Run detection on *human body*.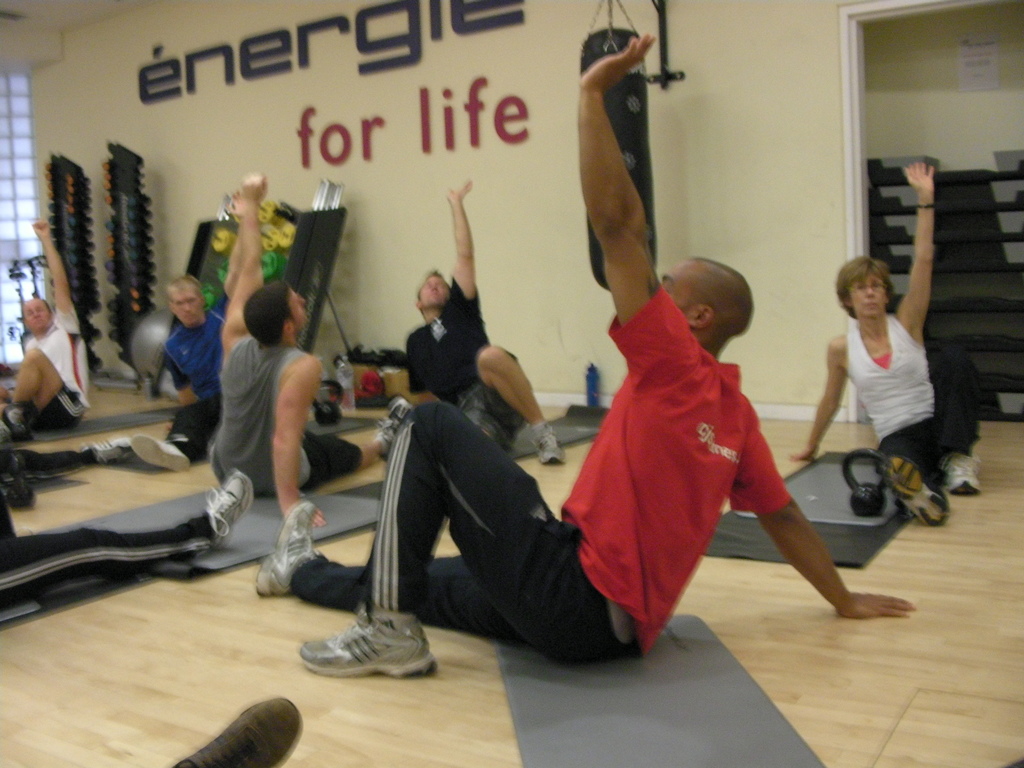
Result: region(250, 35, 916, 683).
